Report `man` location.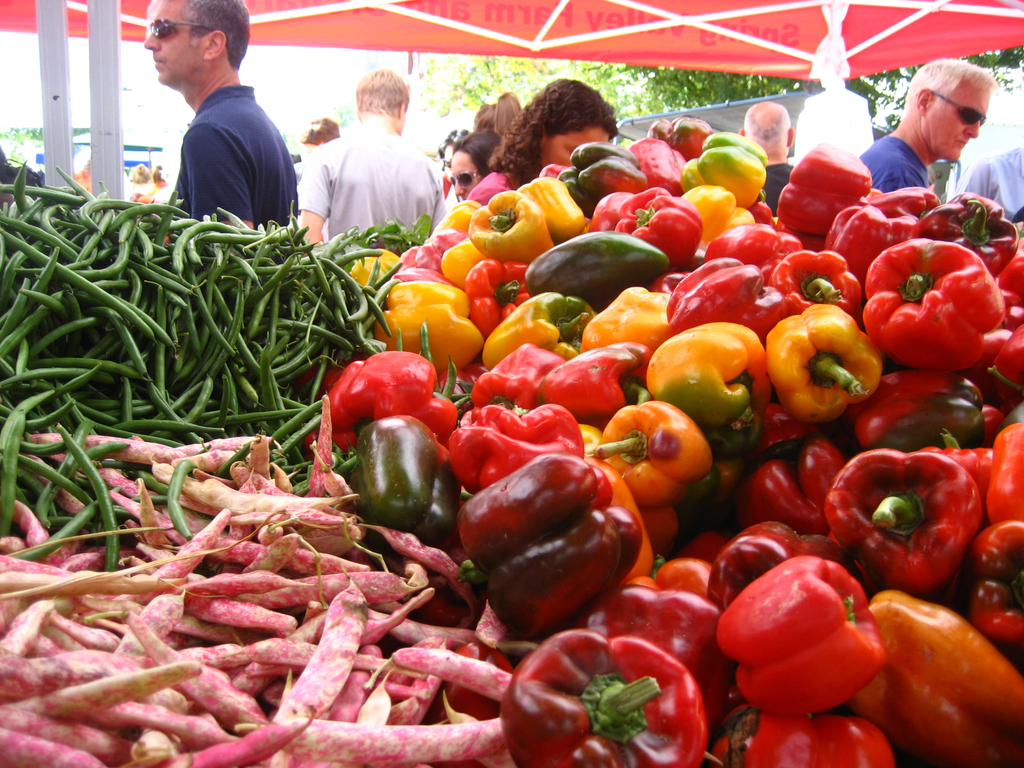
Report: <bbox>739, 98, 817, 209</bbox>.
